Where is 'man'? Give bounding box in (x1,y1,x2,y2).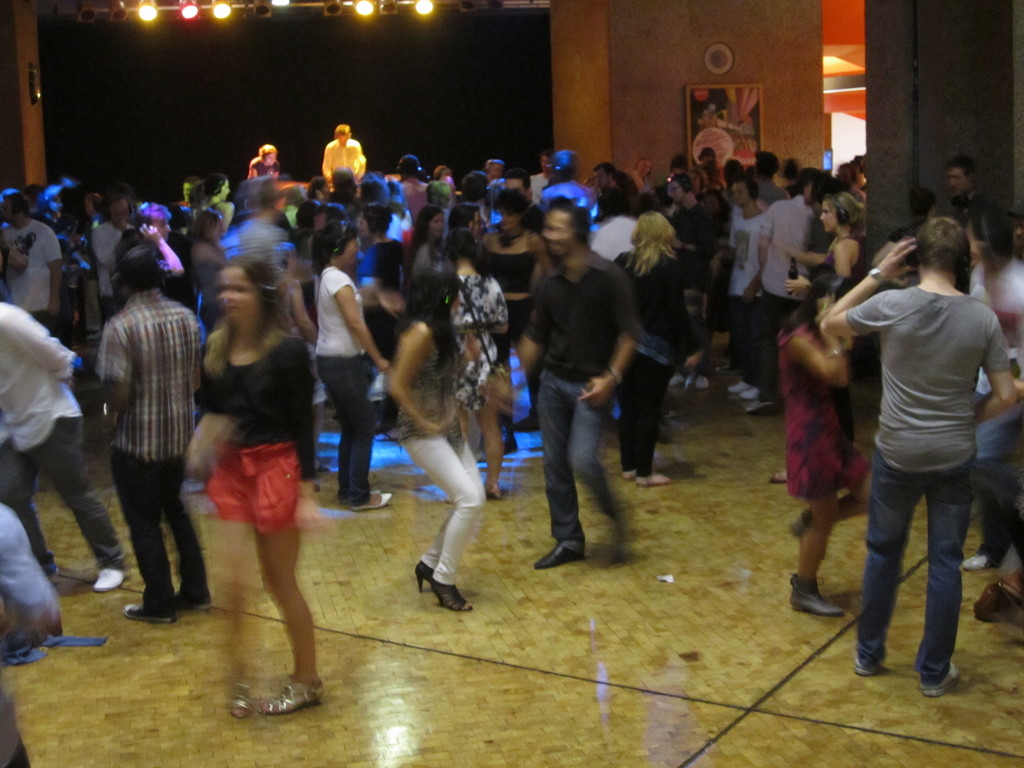
(820,211,1007,696).
